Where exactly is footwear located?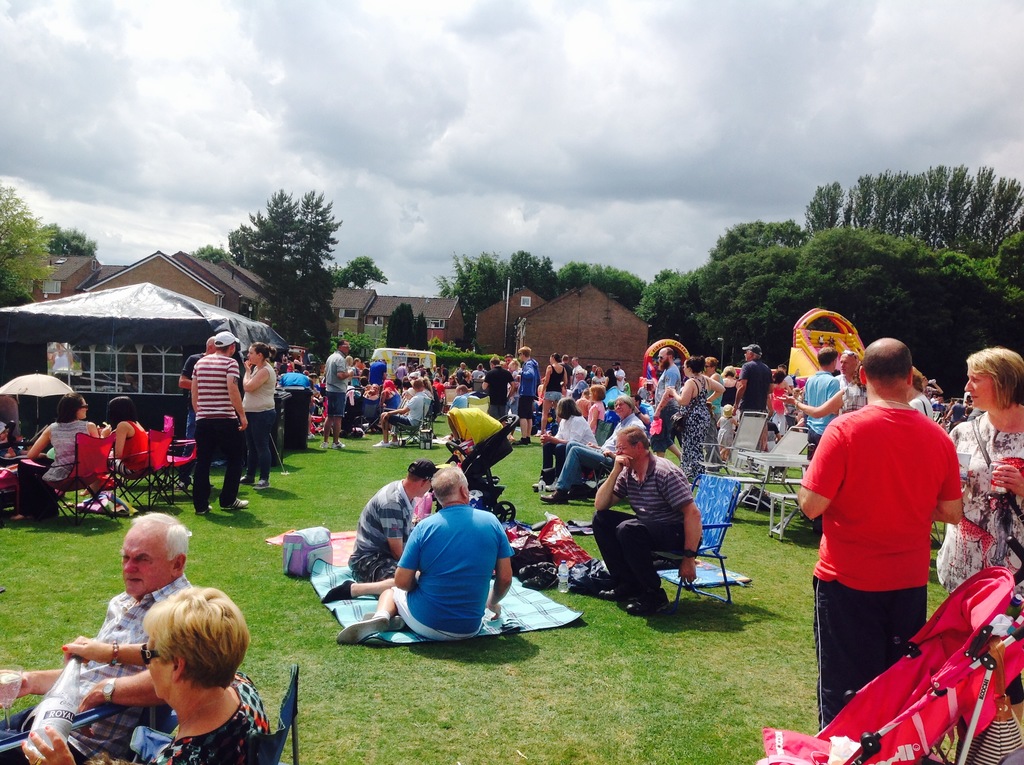
Its bounding box is Rect(546, 483, 561, 490).
